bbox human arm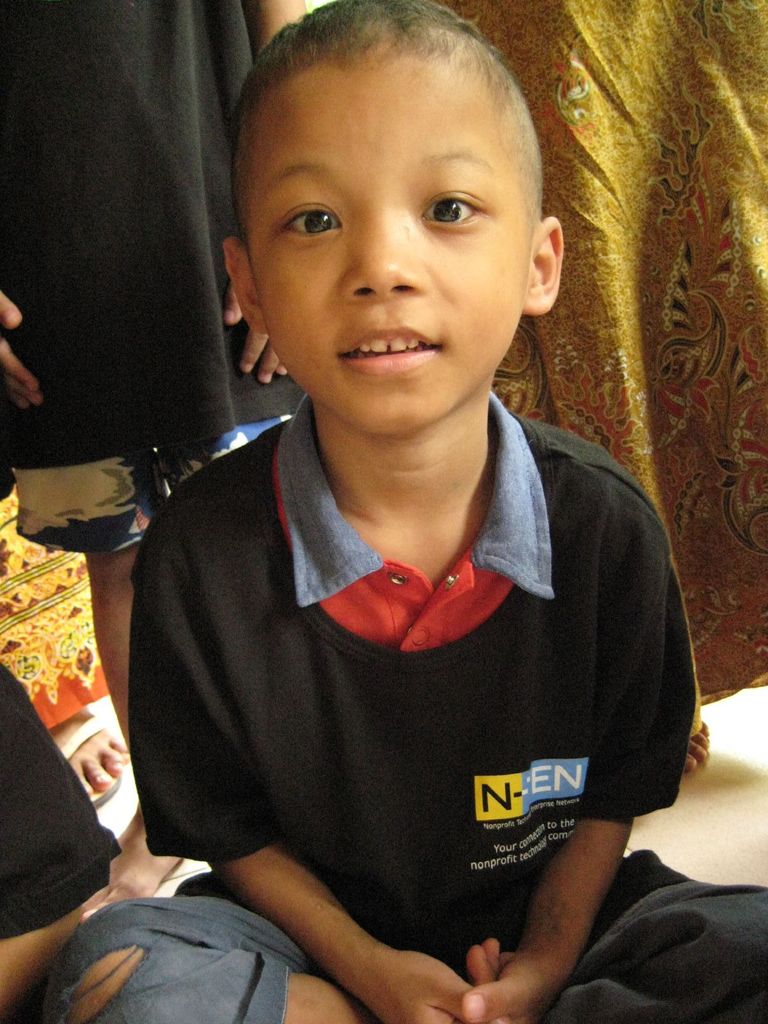
456, 816, 637, 1023
